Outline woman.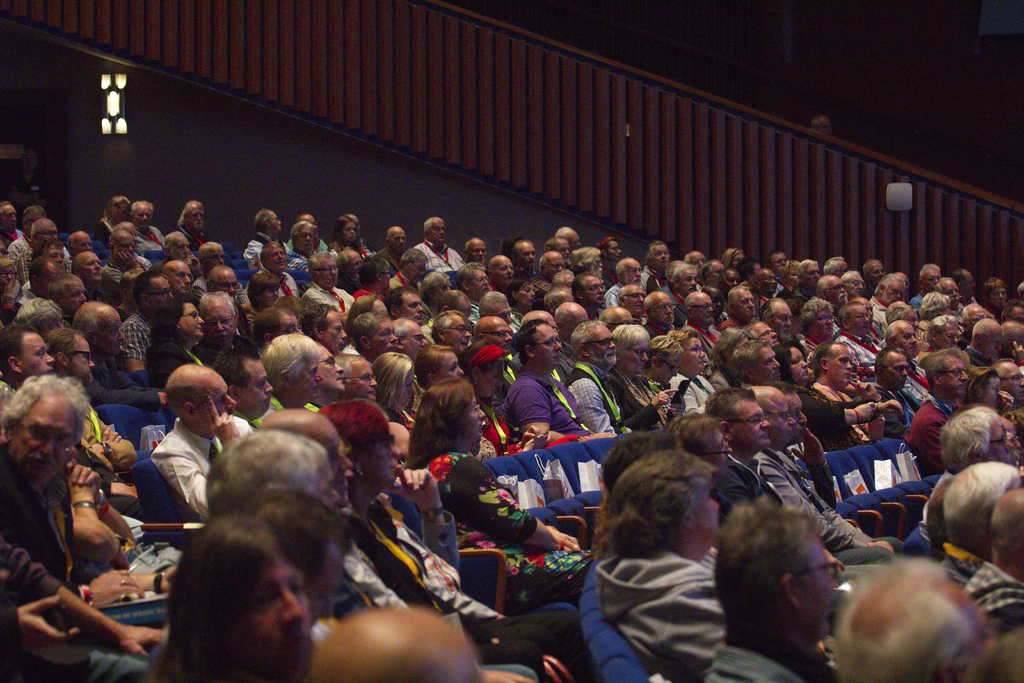
Outline: select_region(711, 326, 750, 393).
